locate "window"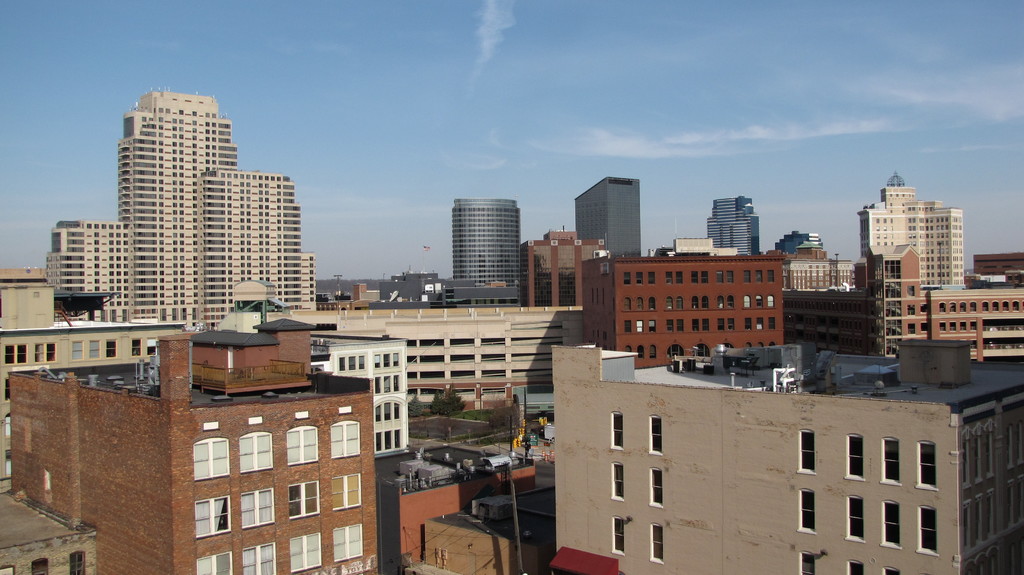
{"left": 335, "top": 473, "right": 362, "bottom": 498}
